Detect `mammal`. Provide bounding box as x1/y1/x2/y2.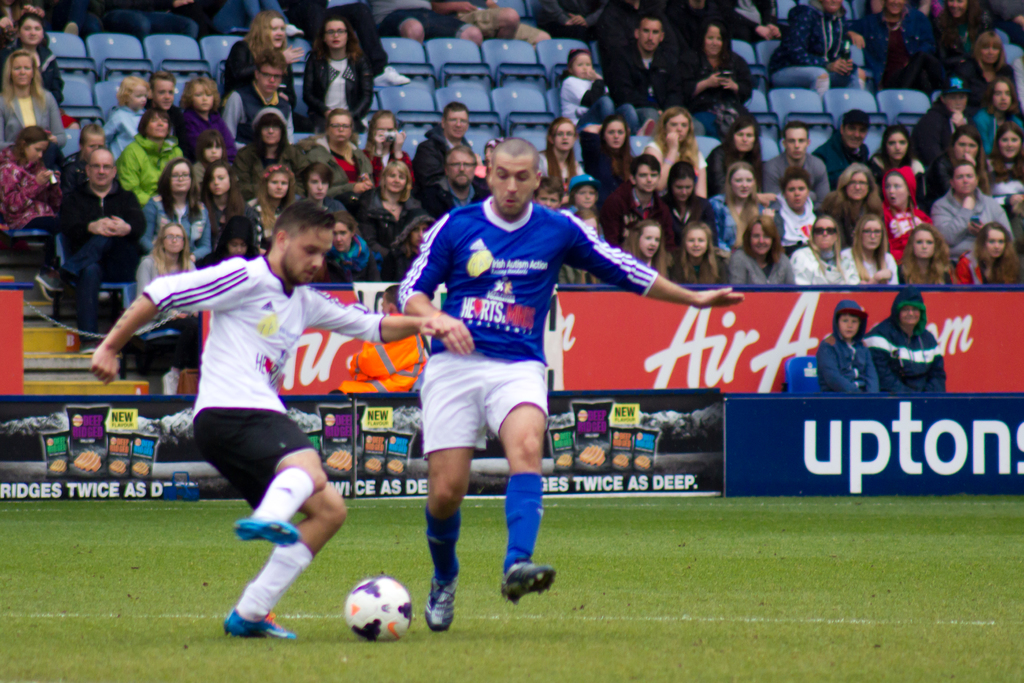
141/158/213/268.
